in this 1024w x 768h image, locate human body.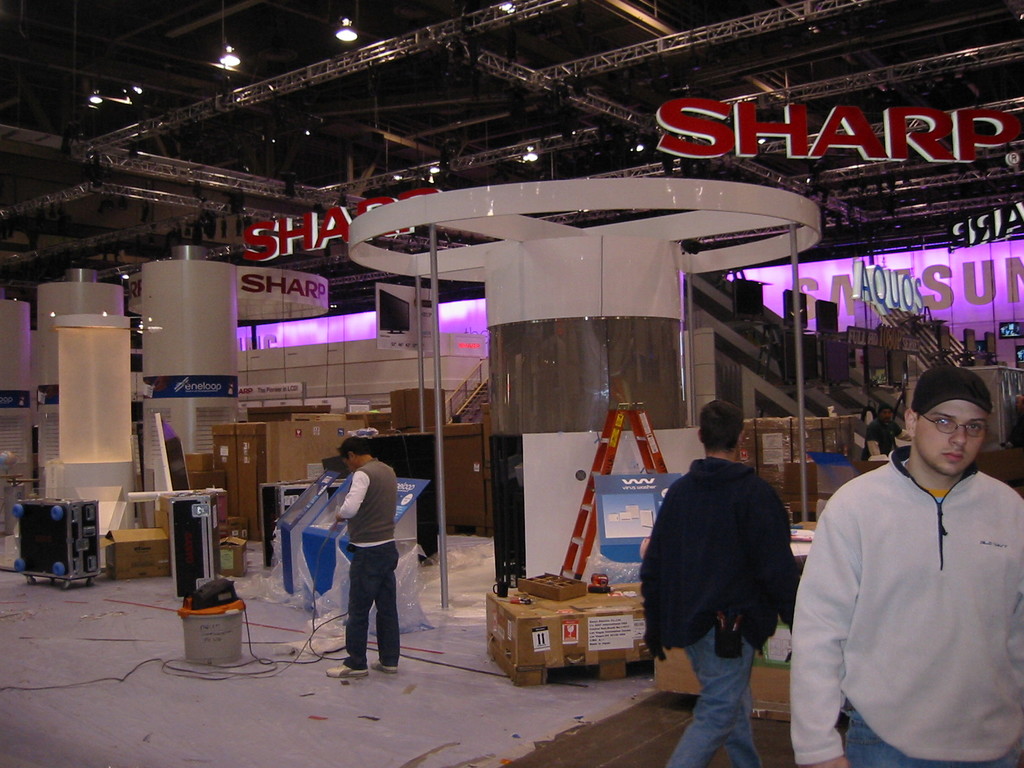
Bounding box: bbox=[338, 441, 401, 666].
